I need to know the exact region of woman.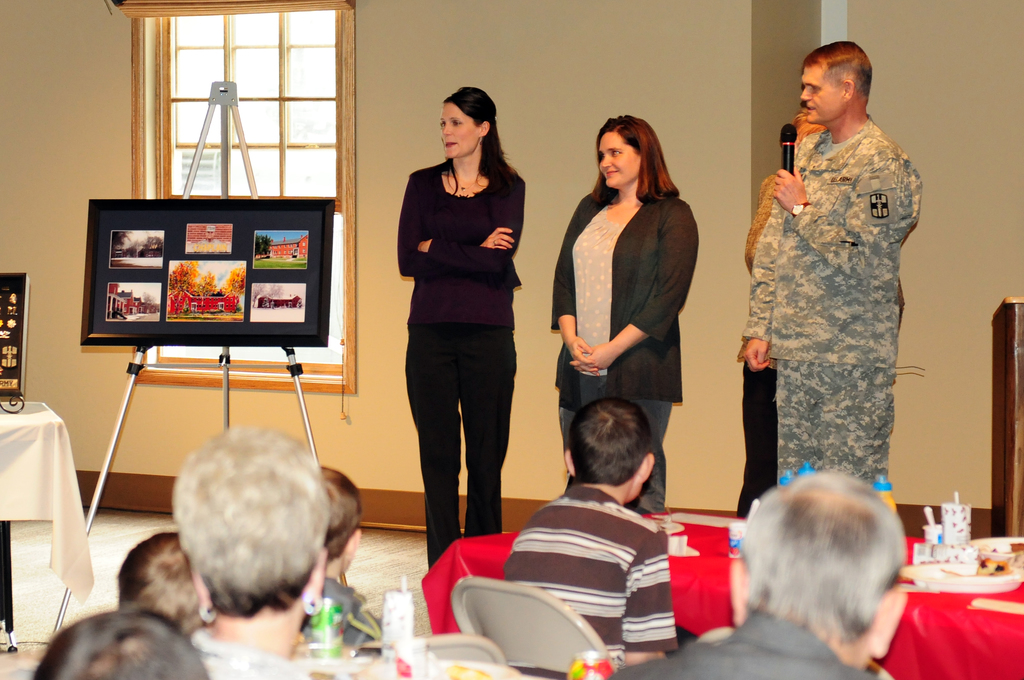
Region: x1=395 y1=80 x2=525 y2=572.
